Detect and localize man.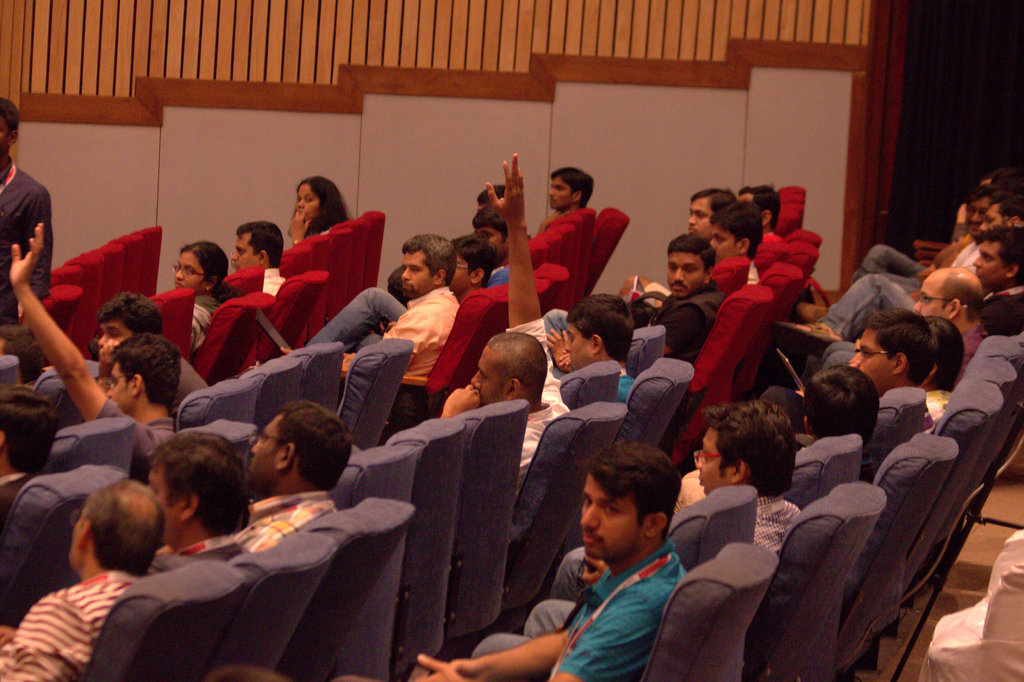
Localized at detection(287, 236, 496, 351).
